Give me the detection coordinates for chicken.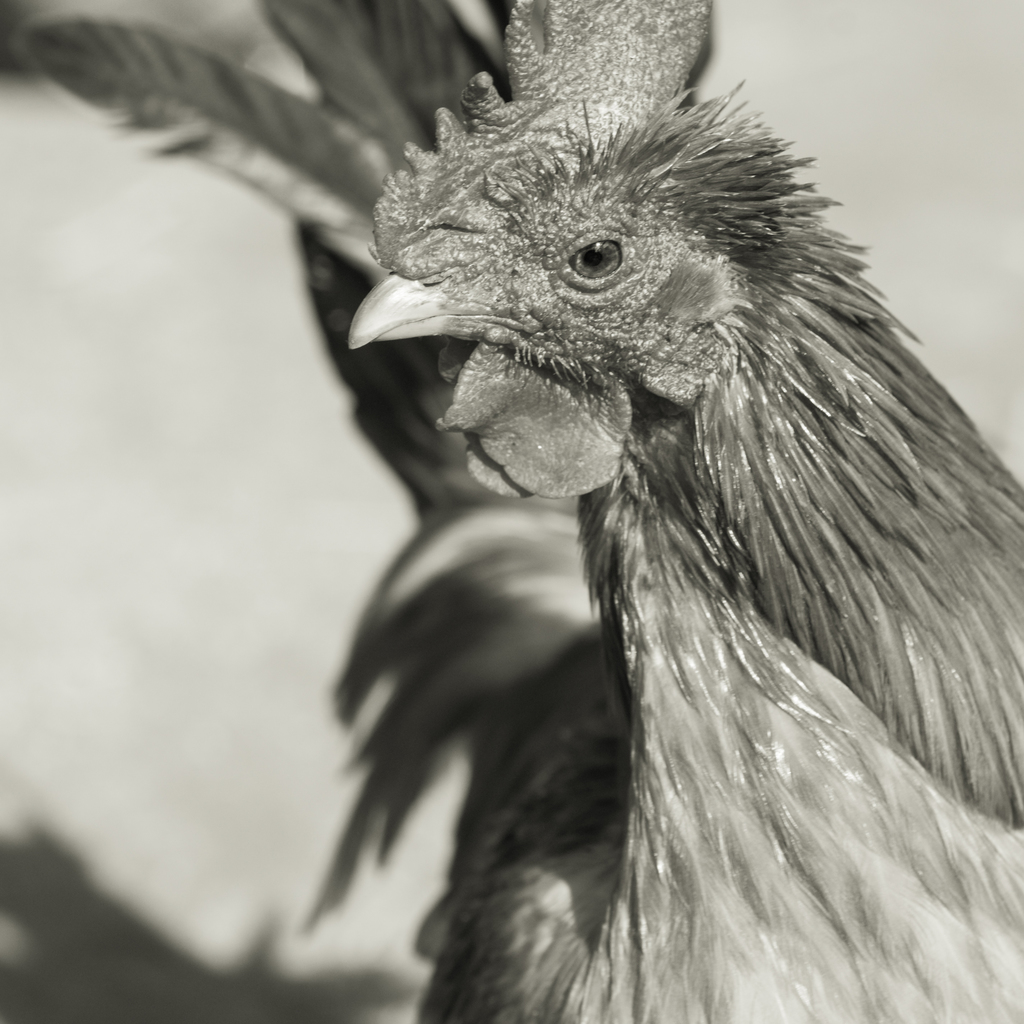
[left=307, top=0, right=1023, bottom=1023].
